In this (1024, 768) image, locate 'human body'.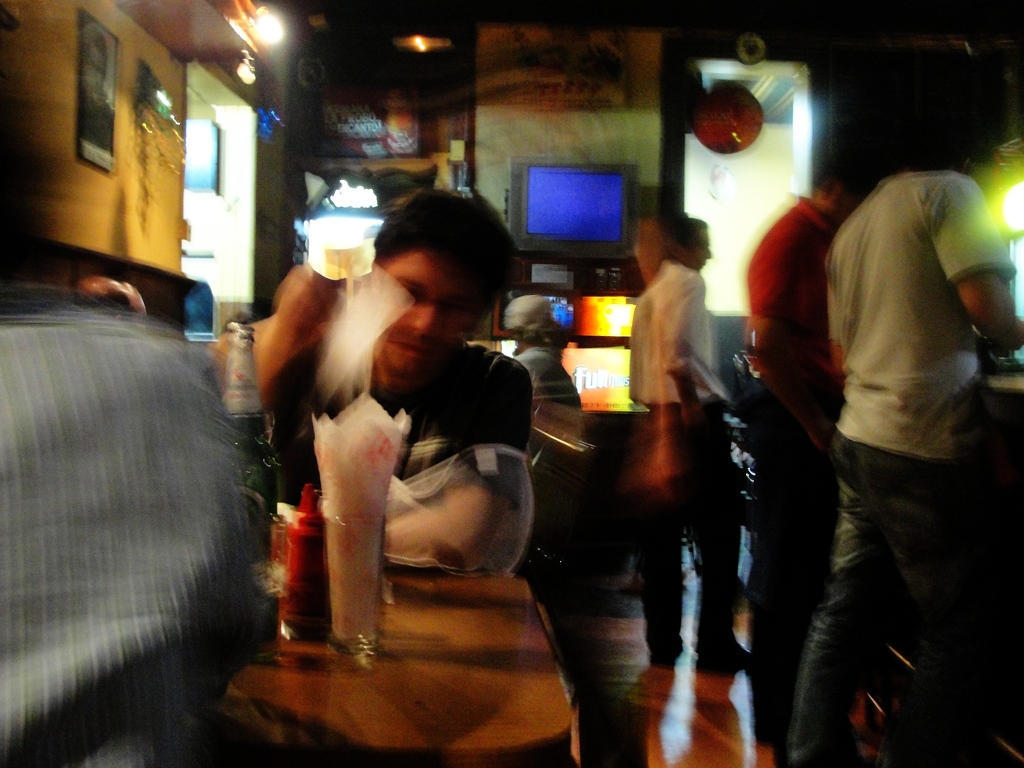
Bounding box: 627:262:746:671.
